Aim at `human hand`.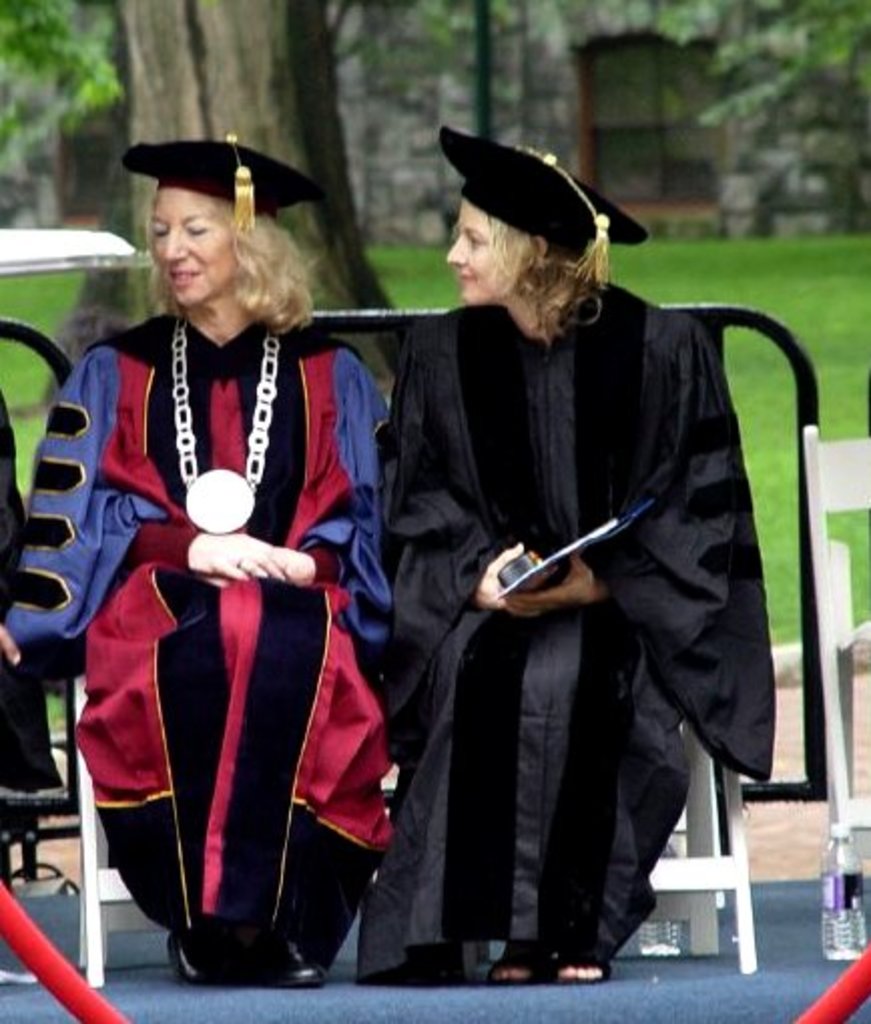
Aimed at (left=468, top=538, right=528, bottom=612).
